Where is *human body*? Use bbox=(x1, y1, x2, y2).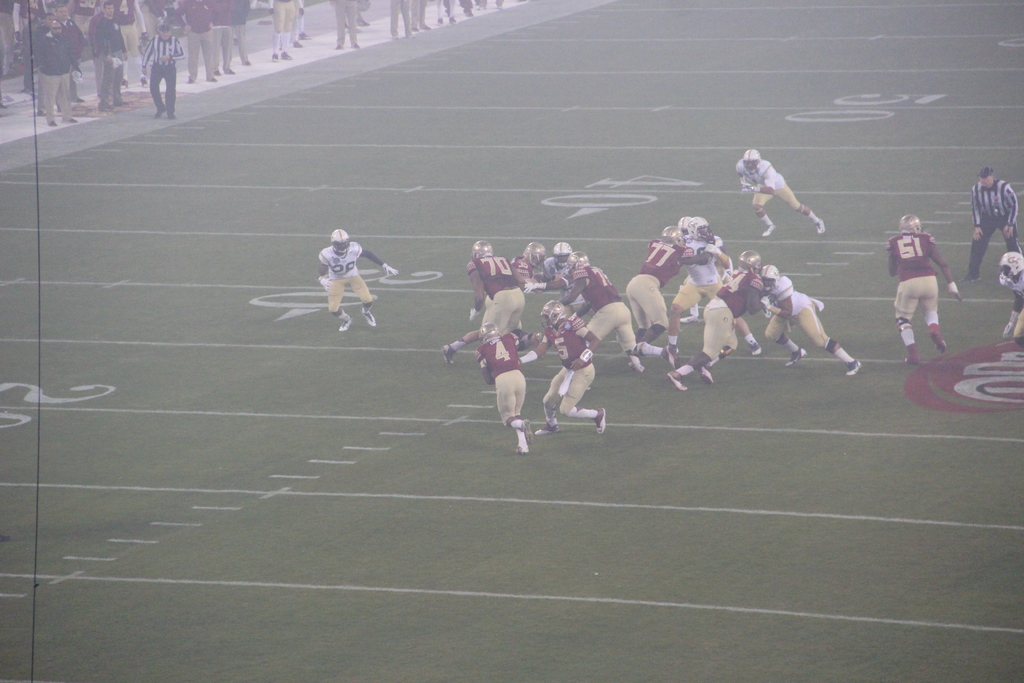
bbox=(556, 253, 644, 372).
